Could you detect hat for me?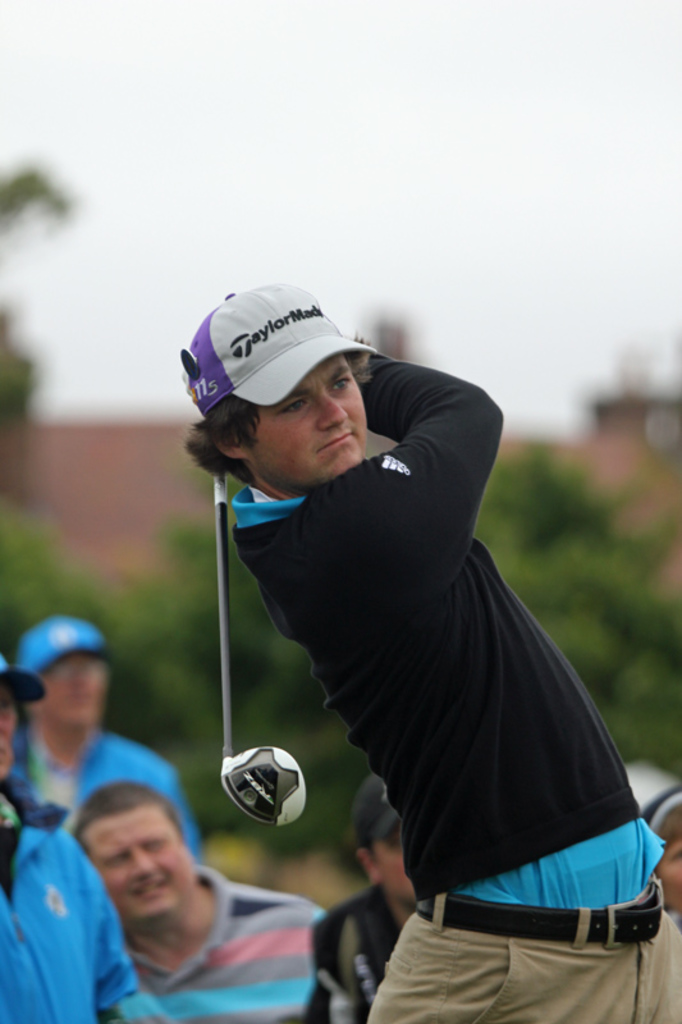
Detection result: [x1=0, y1=649, x2=44, y2=699].
